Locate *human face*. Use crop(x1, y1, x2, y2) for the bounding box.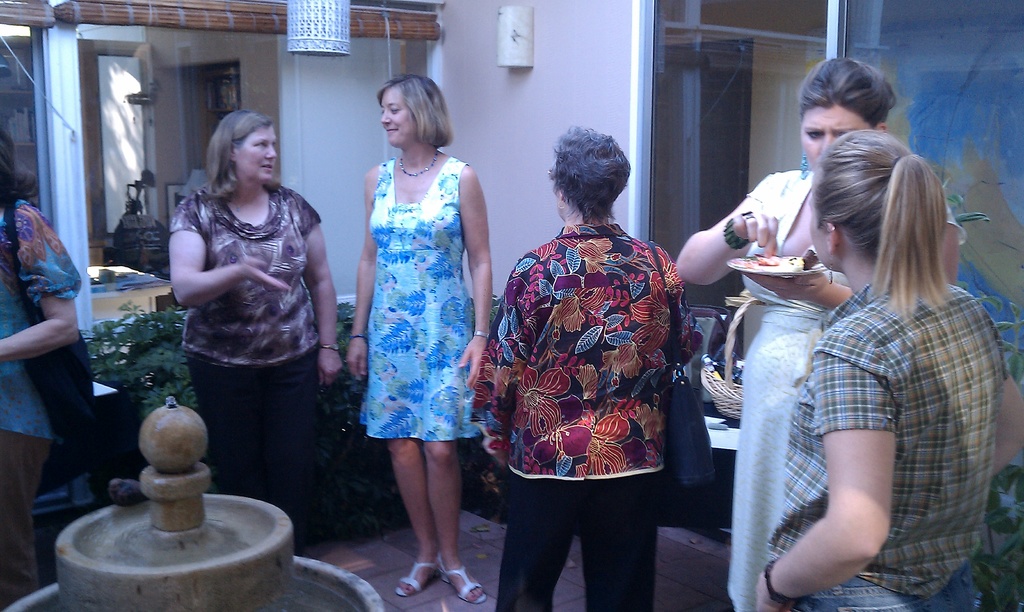
crop(237, 120, 279, 189).
